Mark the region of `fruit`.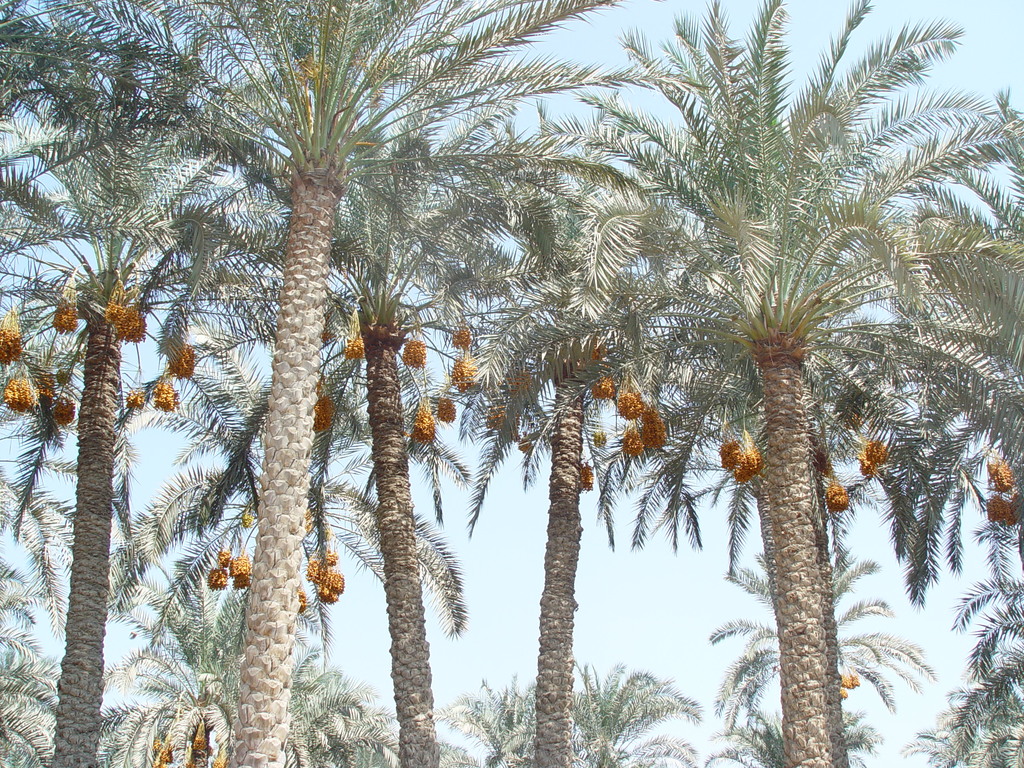
Region: x1=150, y1=381, x2=180, y2=412.
